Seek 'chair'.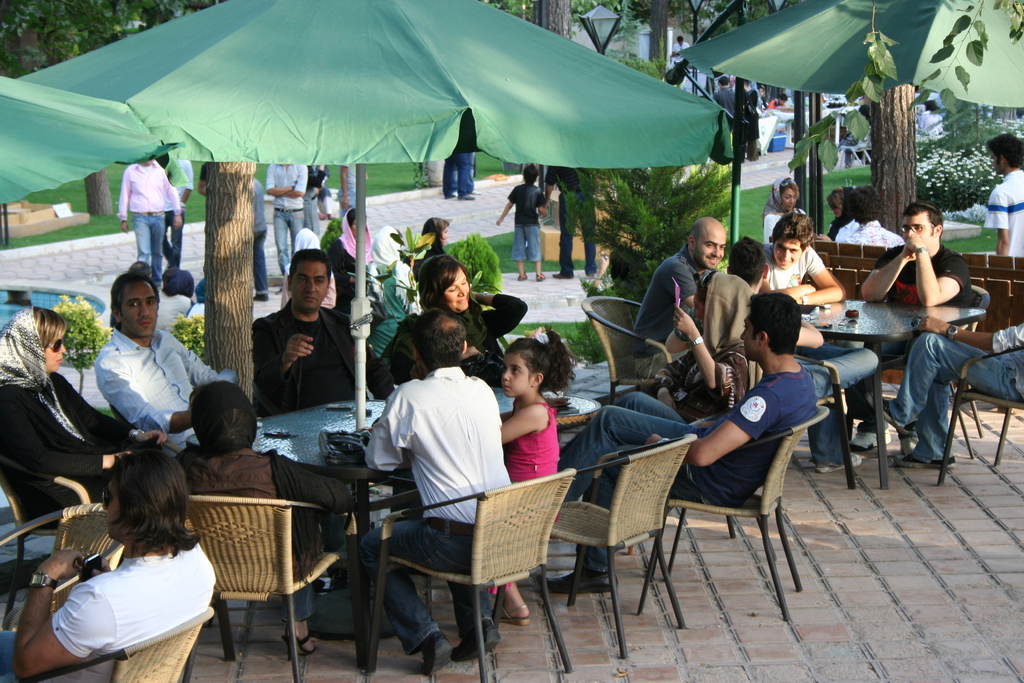
bbox=(0, 434, 181, 617).
